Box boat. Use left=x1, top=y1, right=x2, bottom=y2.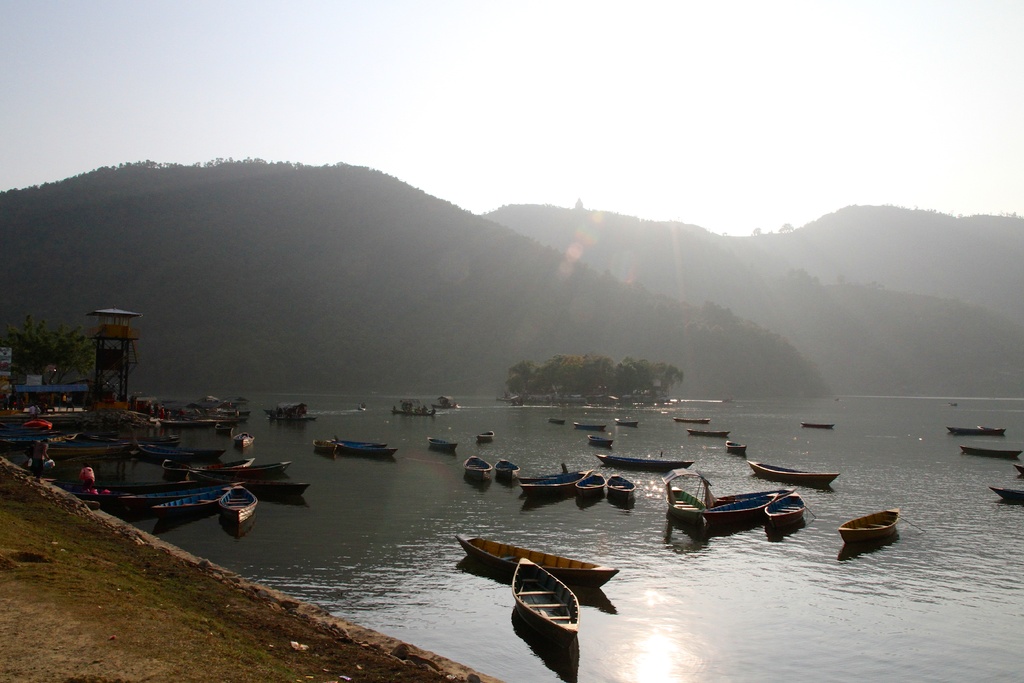
left=671, top=415, right=712, bottom=422.
